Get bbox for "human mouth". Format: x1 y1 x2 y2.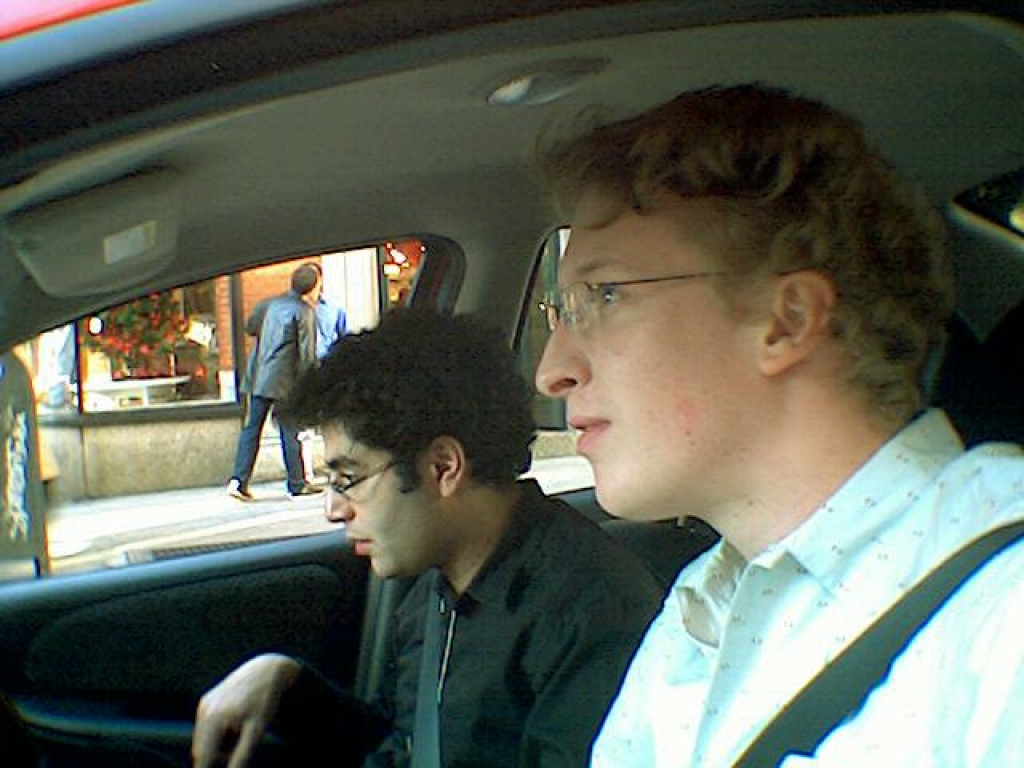
568 394 611 458.
